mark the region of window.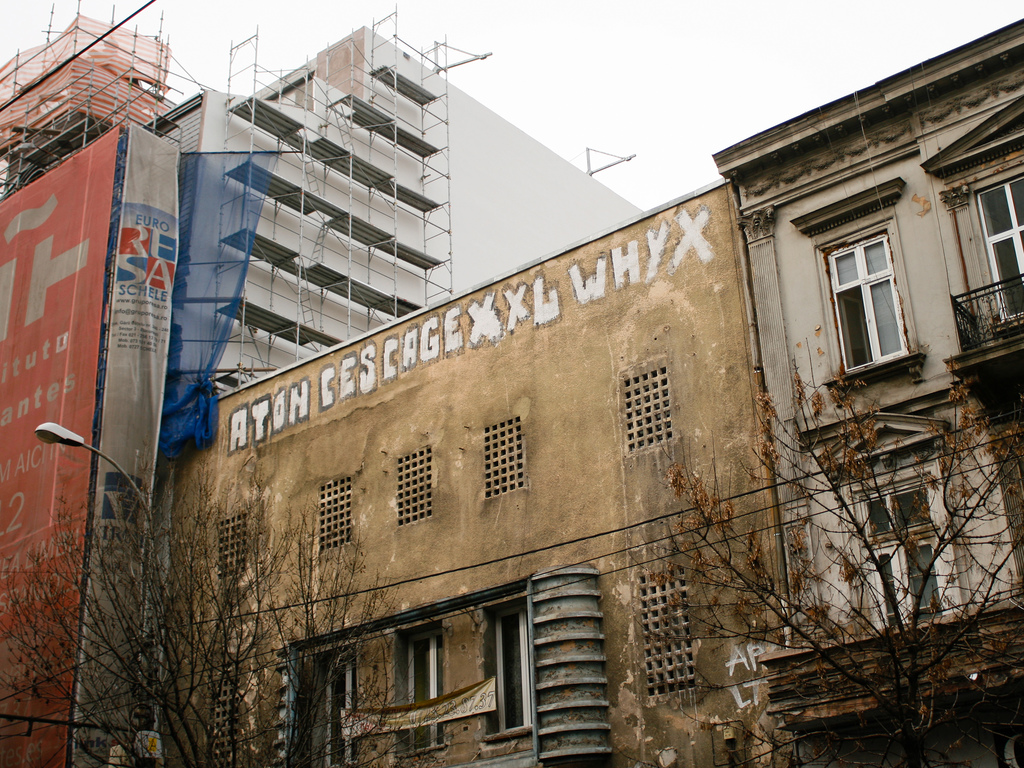
Region: [left=212, top=672, right=239, bottom=759].
